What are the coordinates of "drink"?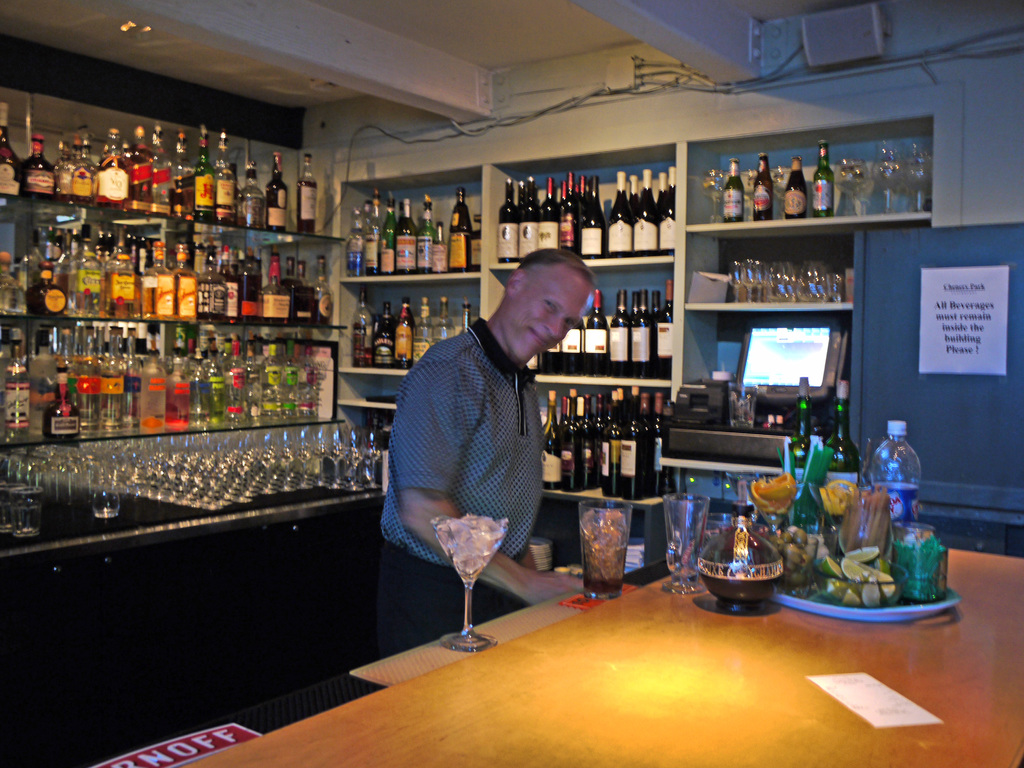
detection(593, 398, 602, 448).
